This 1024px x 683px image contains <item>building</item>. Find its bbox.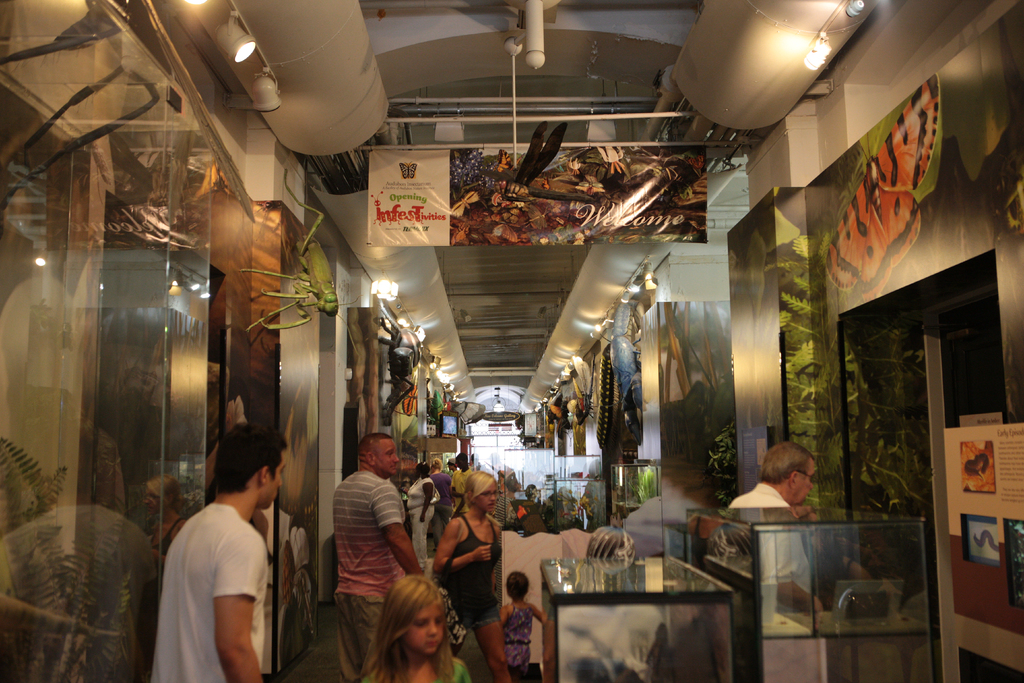
crop(2, 1, 1023, 680).
